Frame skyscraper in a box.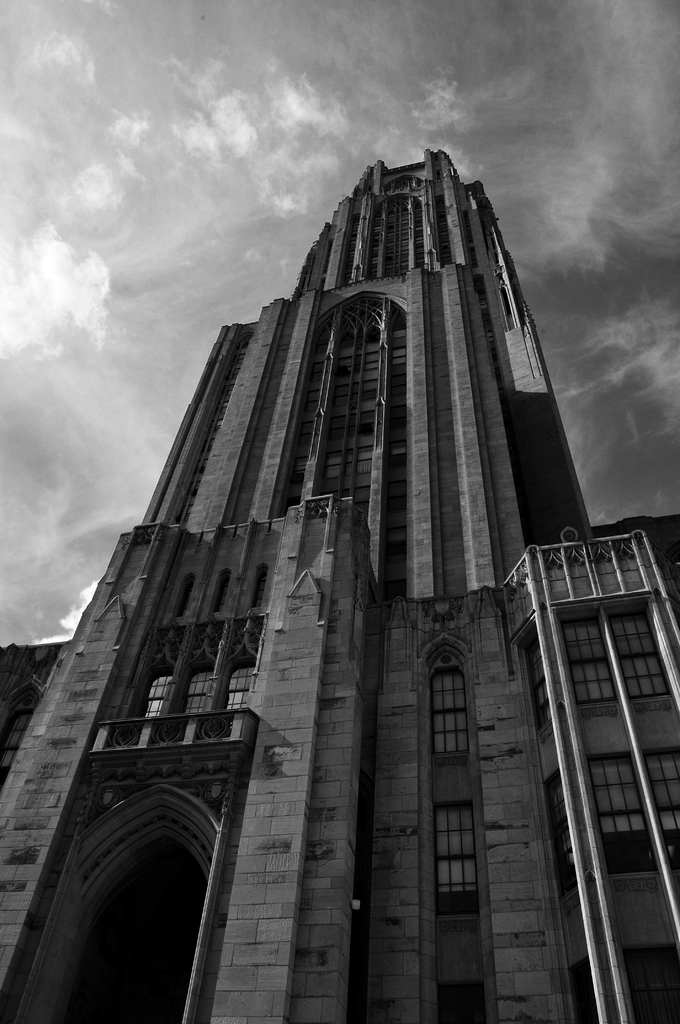
bbox=(0, 147, 679, 1023).
